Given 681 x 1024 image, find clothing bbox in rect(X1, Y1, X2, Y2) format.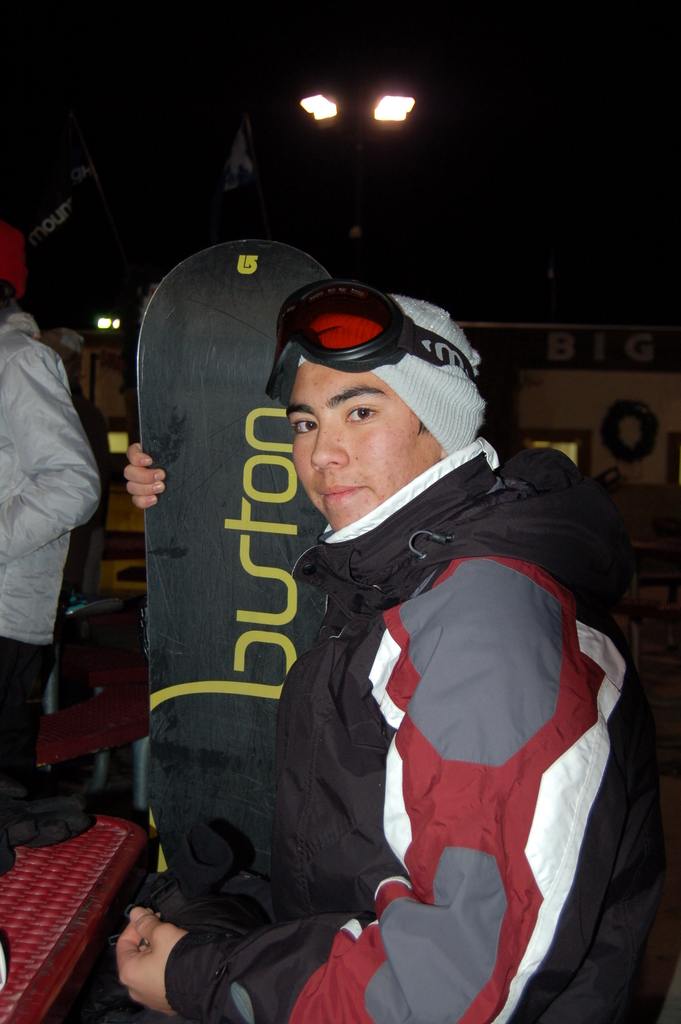
rect(0, 312, 103, 647).
